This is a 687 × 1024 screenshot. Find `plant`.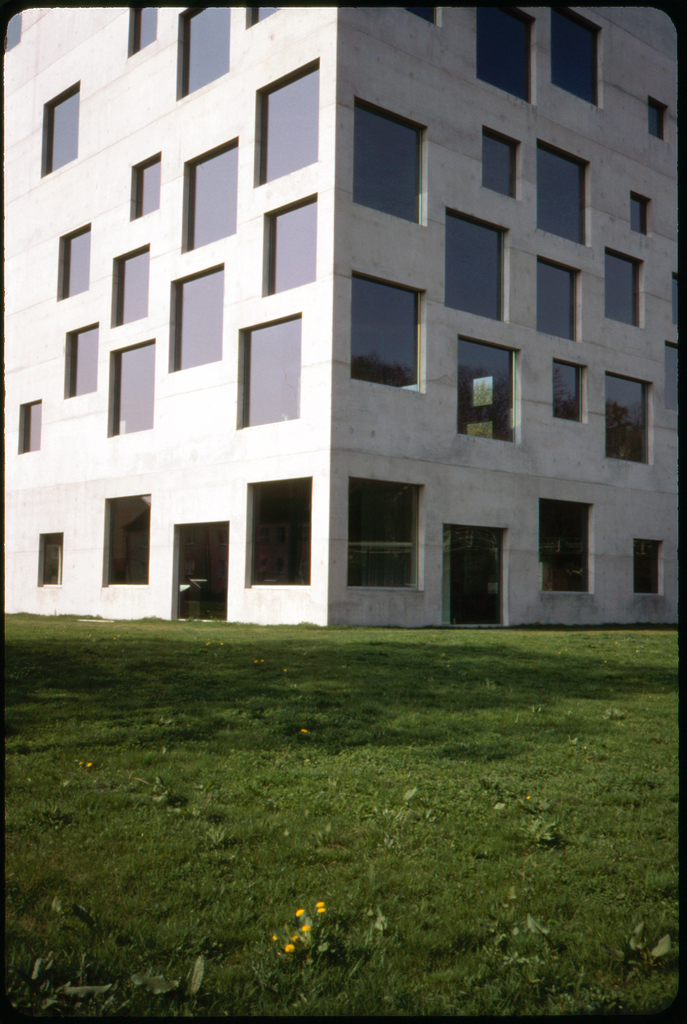
Bounding box: 269,895,339,975.
